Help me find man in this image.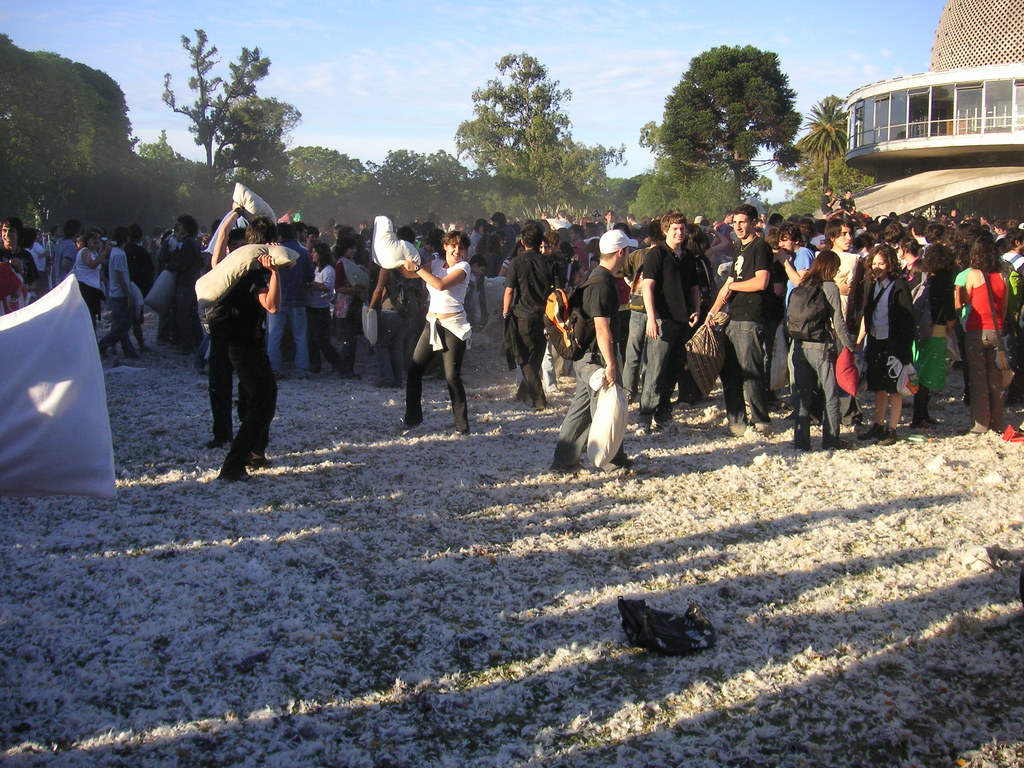
Found it: (220, 209, 300, 490).
